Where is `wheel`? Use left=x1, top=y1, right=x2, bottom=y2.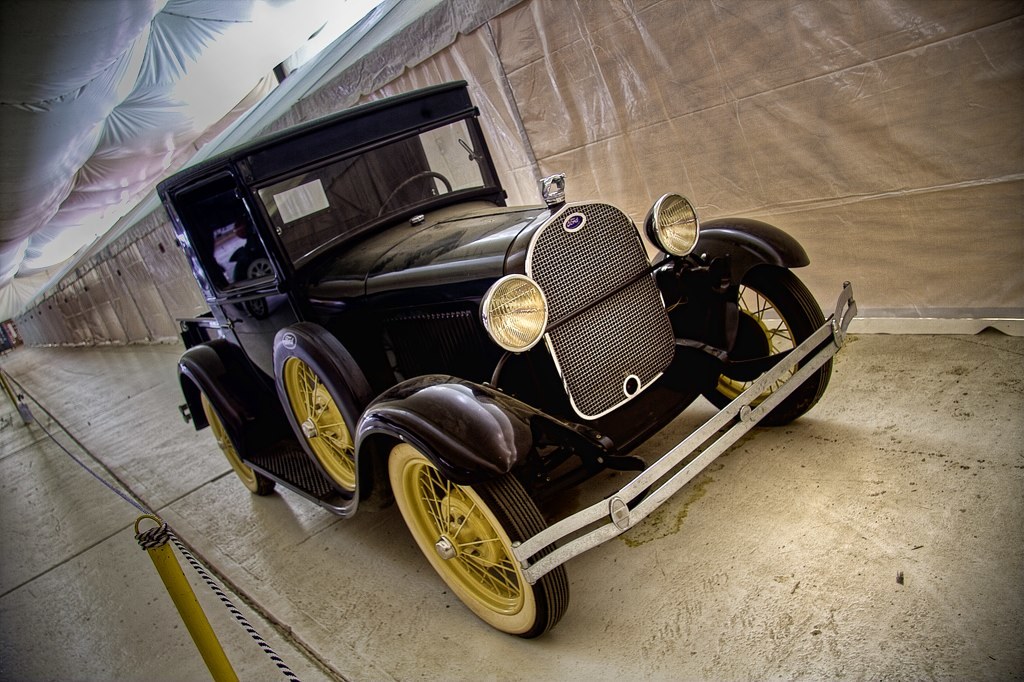
left=397, top=440, right=567, bottom=642.
